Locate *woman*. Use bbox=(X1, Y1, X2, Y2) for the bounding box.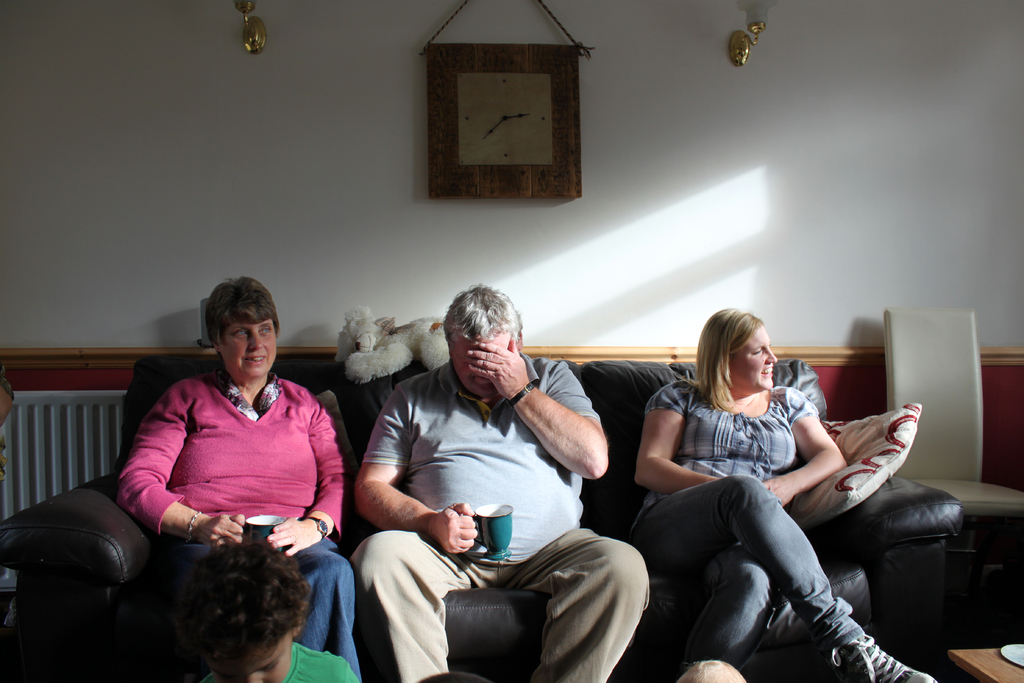
bbox=(115, 279, 346, 632).
